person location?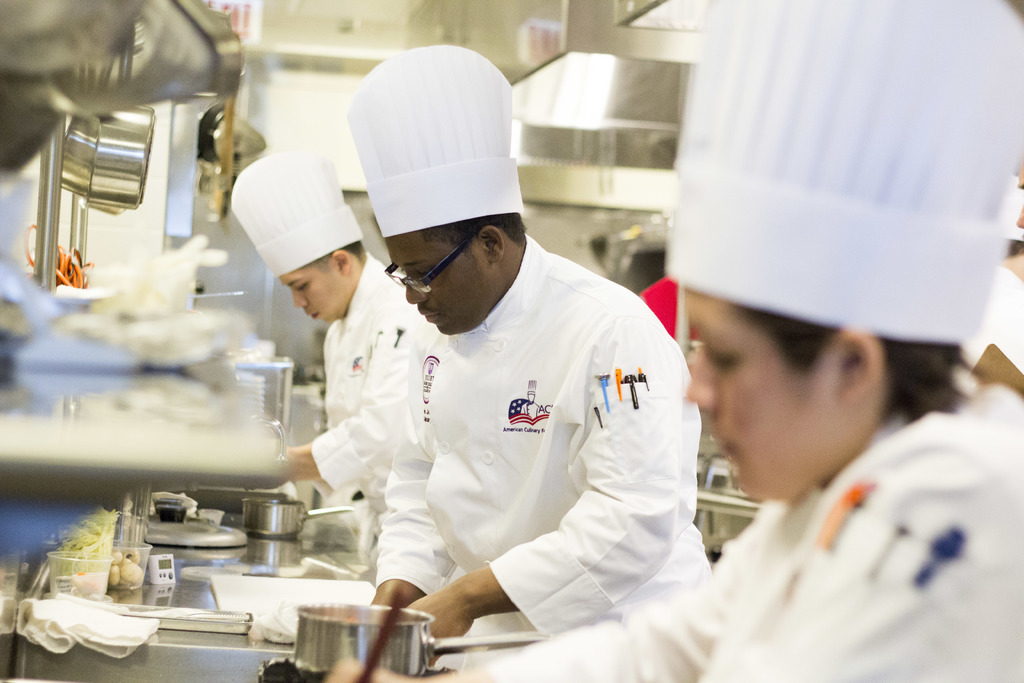
[x1=221, y1=145, x2=440, y2=506]
